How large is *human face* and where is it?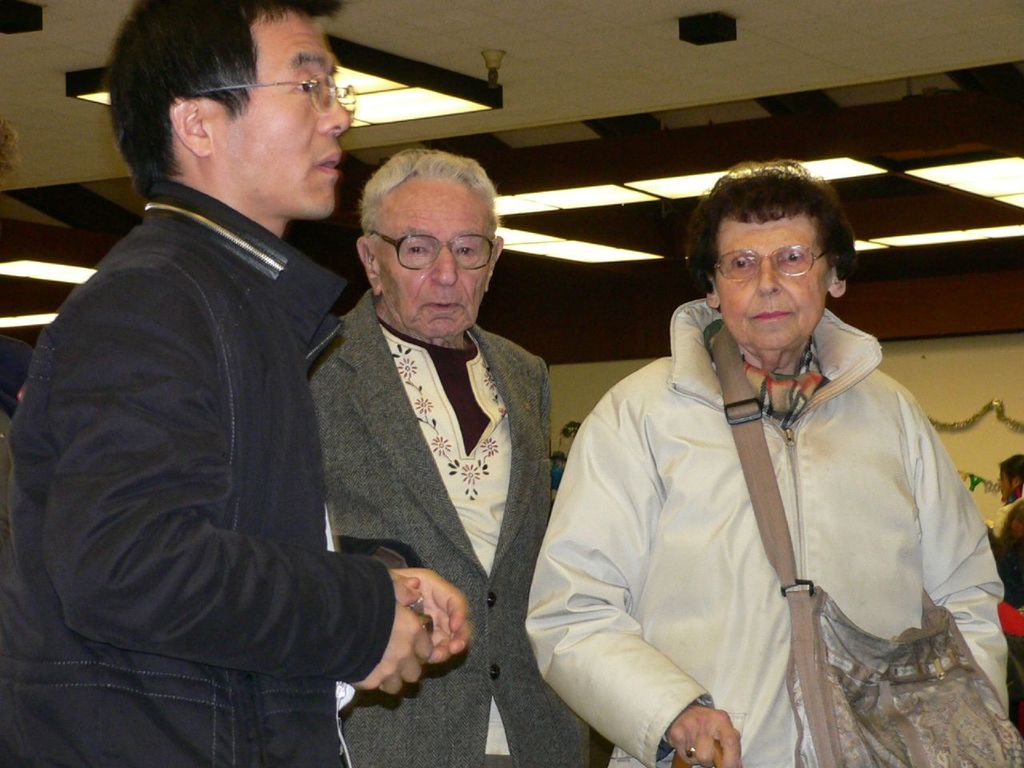
Bounding box: box(374, 175, 496, 333).
